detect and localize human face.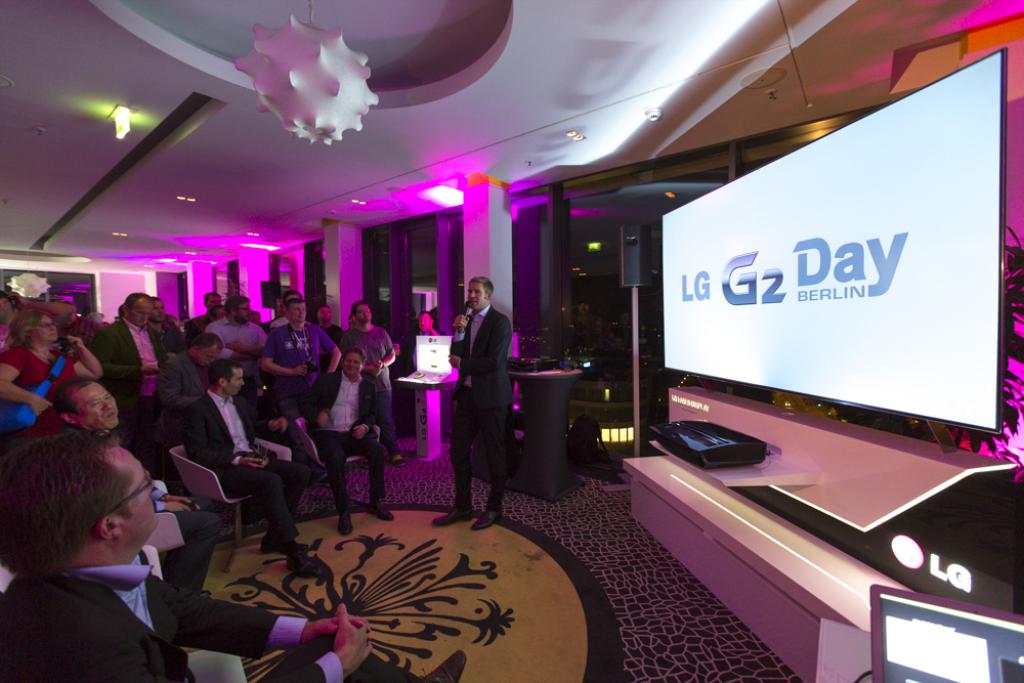
Localized at 291/302/307/322.
